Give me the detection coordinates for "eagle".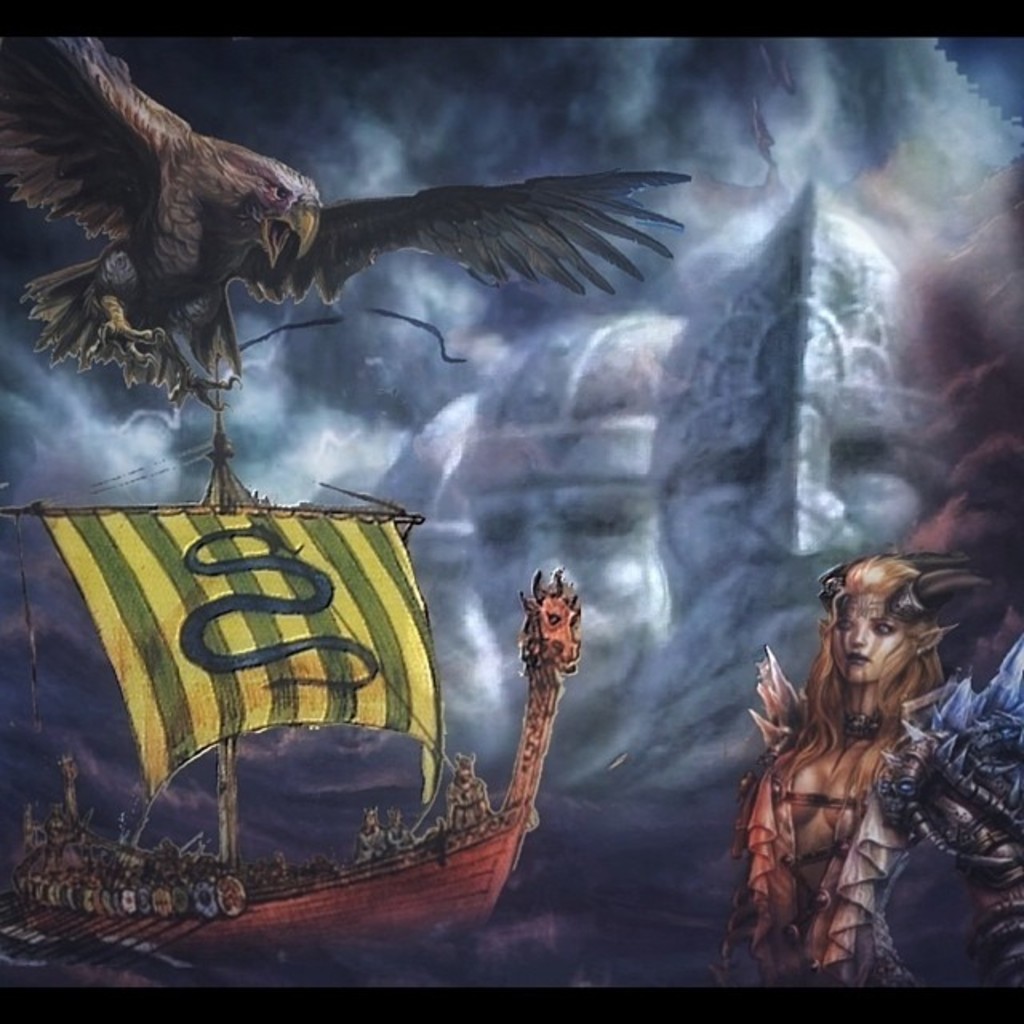
select_region(0, 26, 696, 435).
